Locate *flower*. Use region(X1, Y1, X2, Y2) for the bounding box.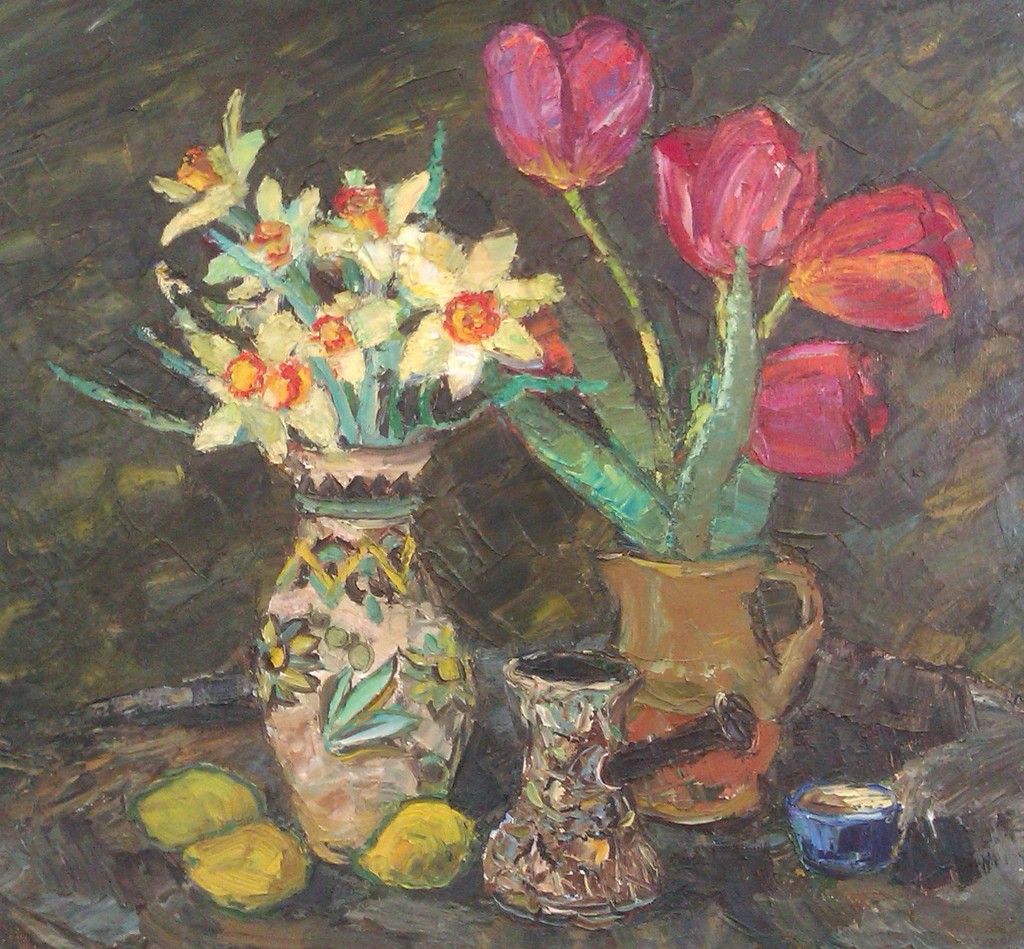
region(272, 359, 335, 442).
